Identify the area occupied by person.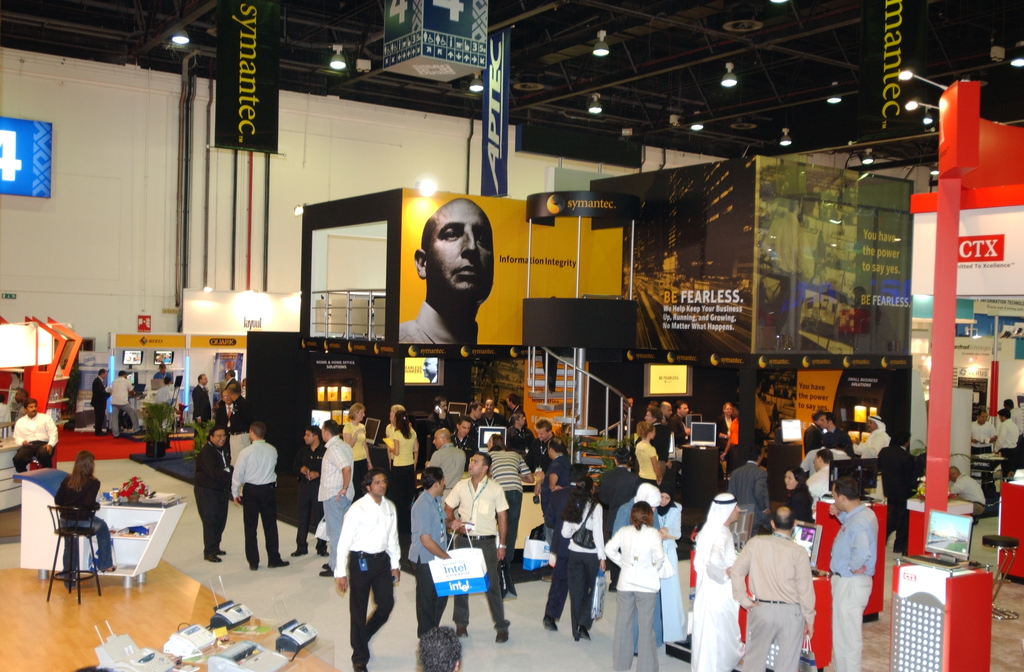
Area: [left=54, top=448, right=118, bottom=594].
